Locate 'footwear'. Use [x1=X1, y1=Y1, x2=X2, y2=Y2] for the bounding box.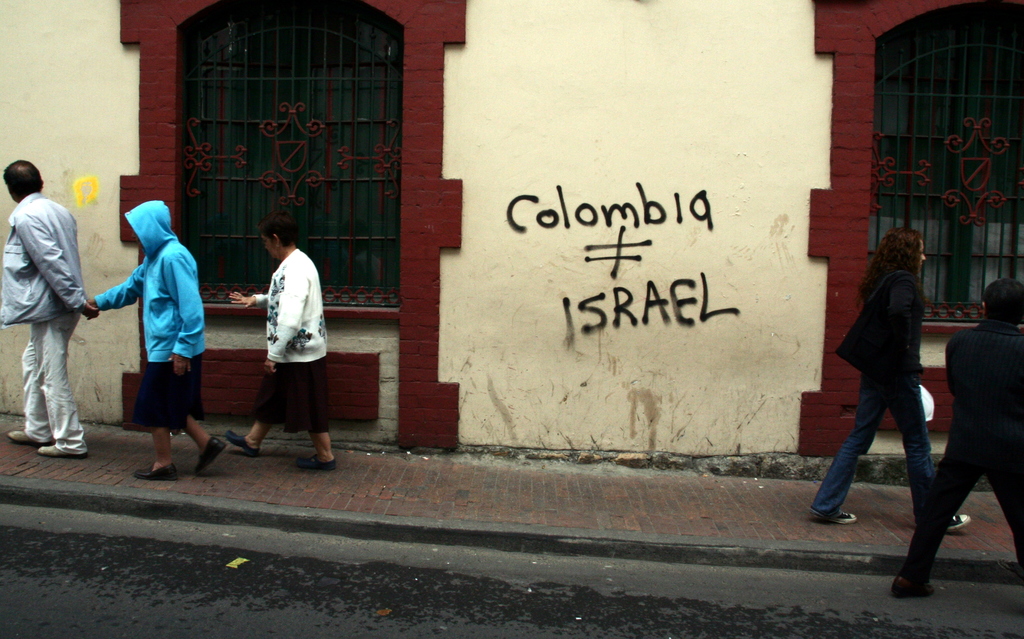
[x1=129, y1=465, x2=178, y2=479].
